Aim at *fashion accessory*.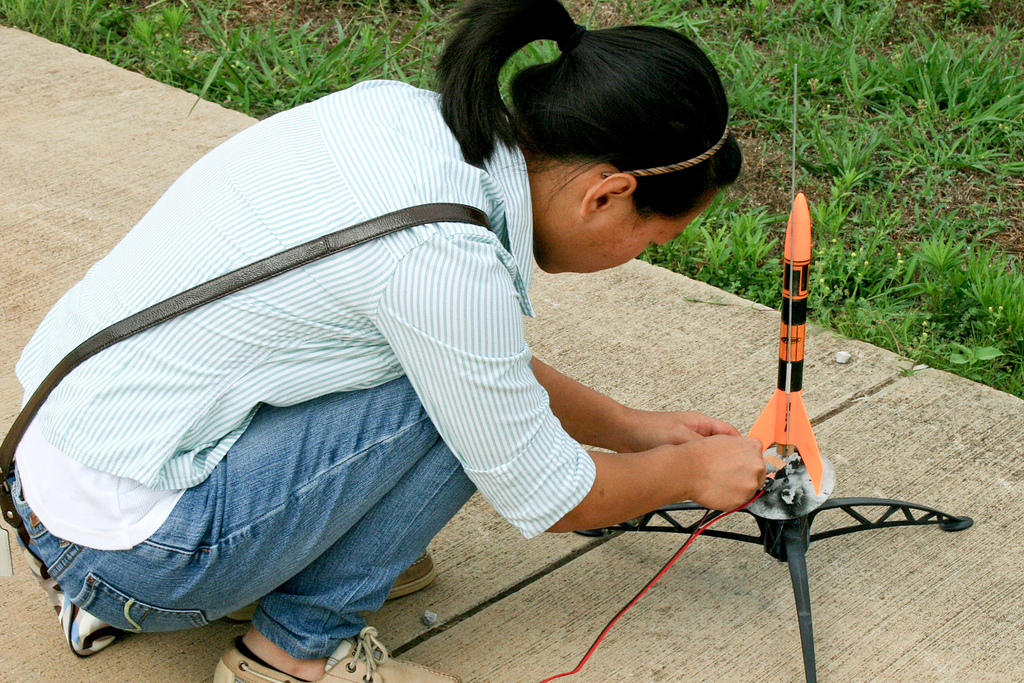
Aimed at {"x1": 381, "y1": 548, "x2": 435, "y2": 602}.
